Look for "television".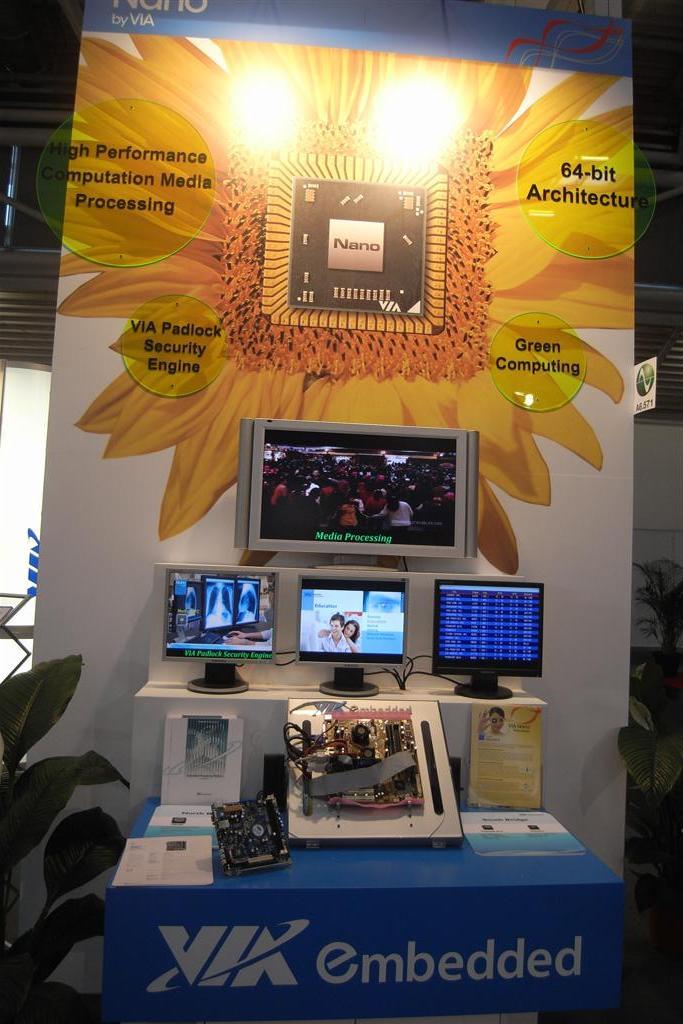
Found: left=230, top=409, right=492, bottom=555.
